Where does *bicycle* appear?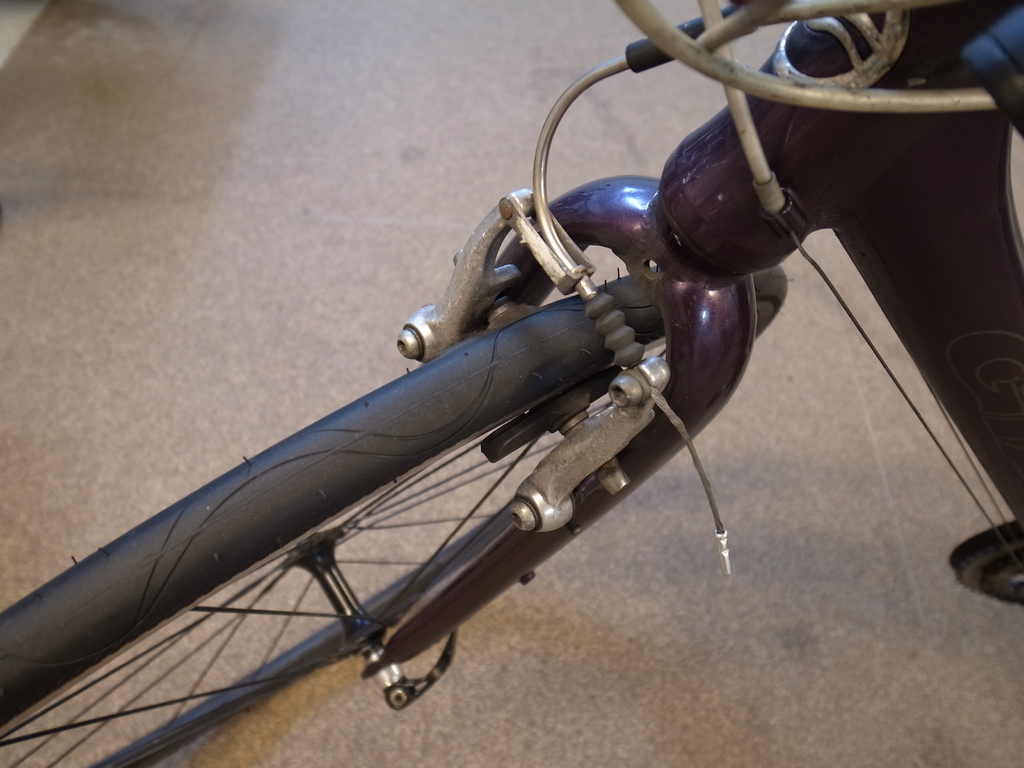
Appears at <bbox>0, 0, 938, 767</bbox>.
